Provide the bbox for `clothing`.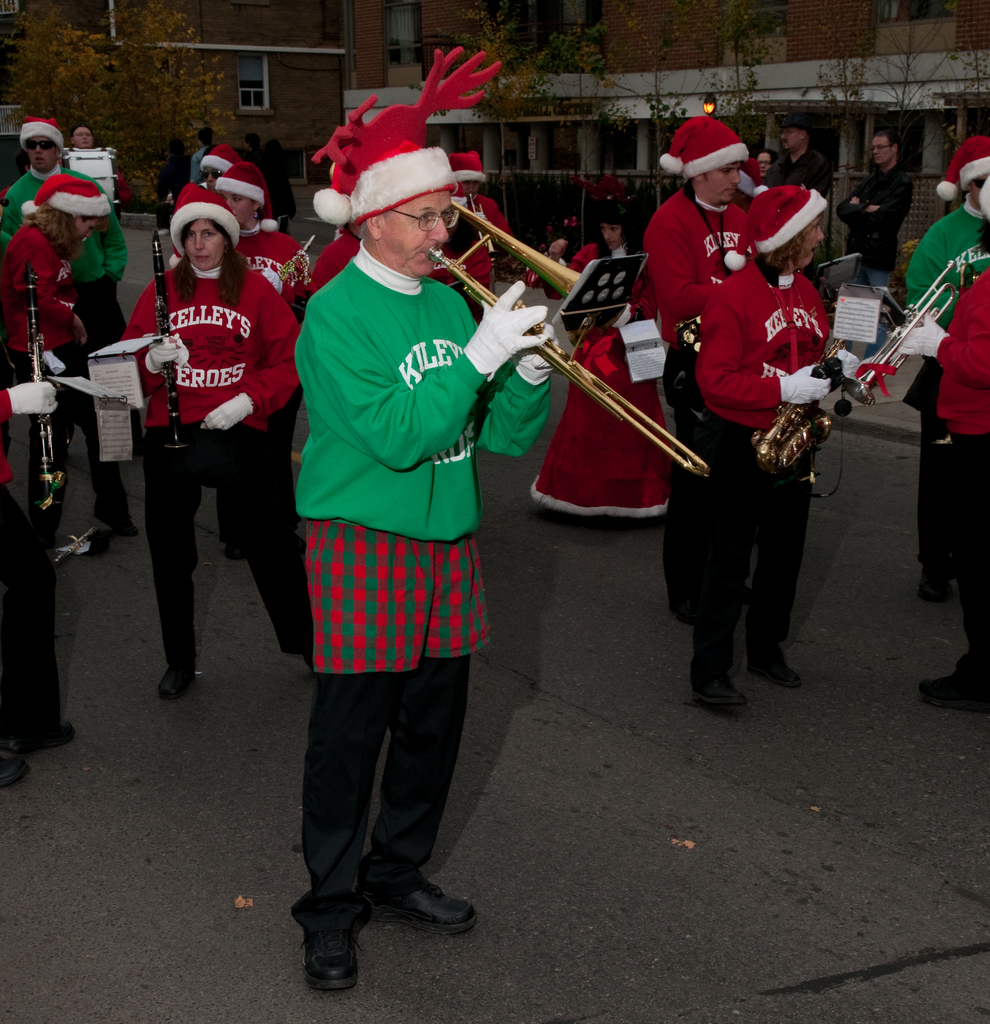
left=285, top=228, right=565, bottom=900.
